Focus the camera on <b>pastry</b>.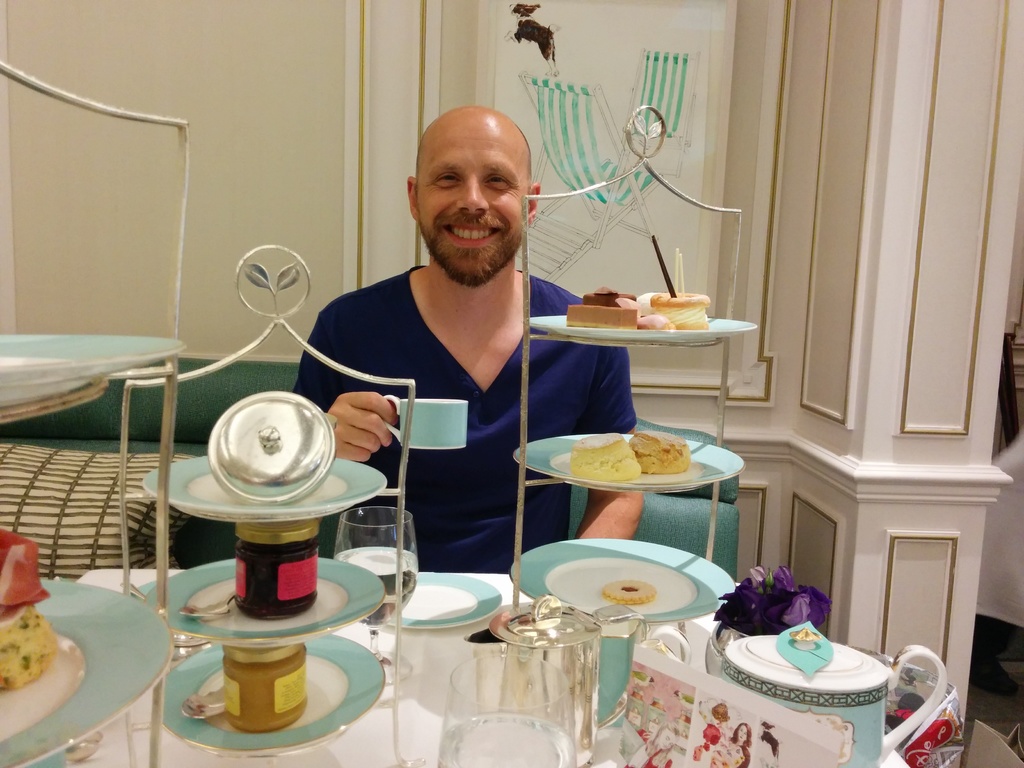
Focus region: bbox(566, 284, 637, 332).
